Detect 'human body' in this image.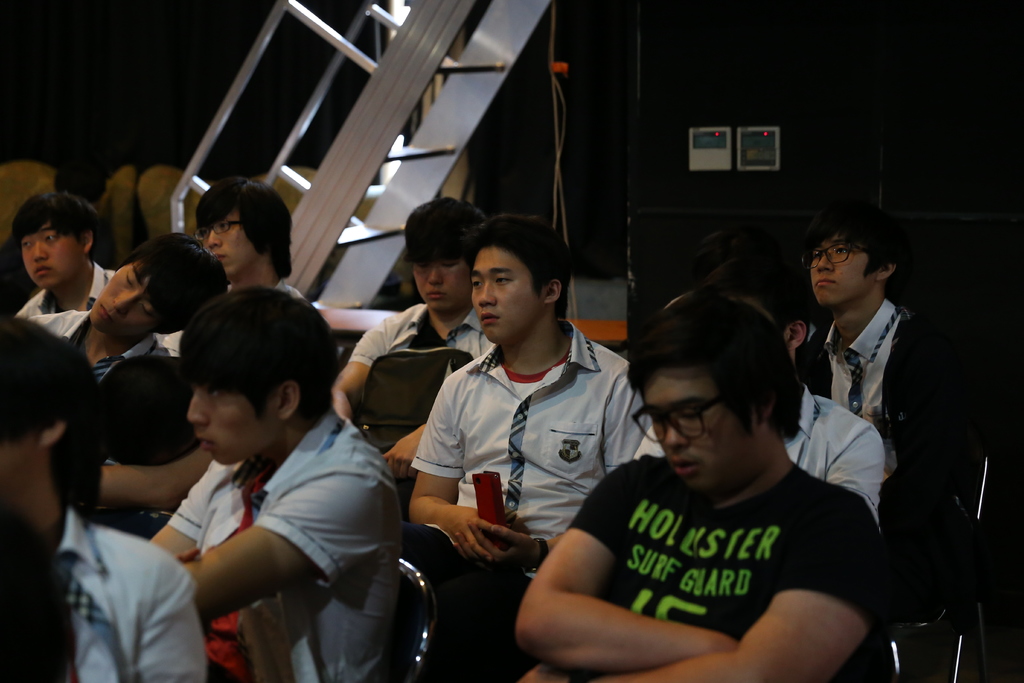
Detection: left=0, top=512, right=202, bottom=682.
